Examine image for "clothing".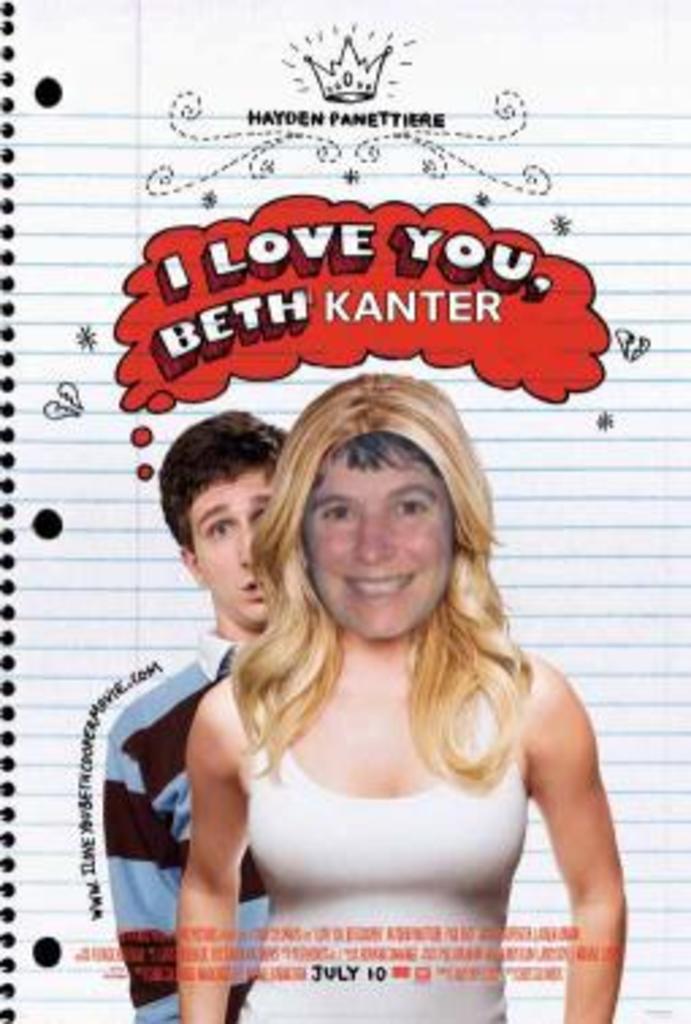
Examination result: x1=152, y1=645, x2=580, y2=973.
